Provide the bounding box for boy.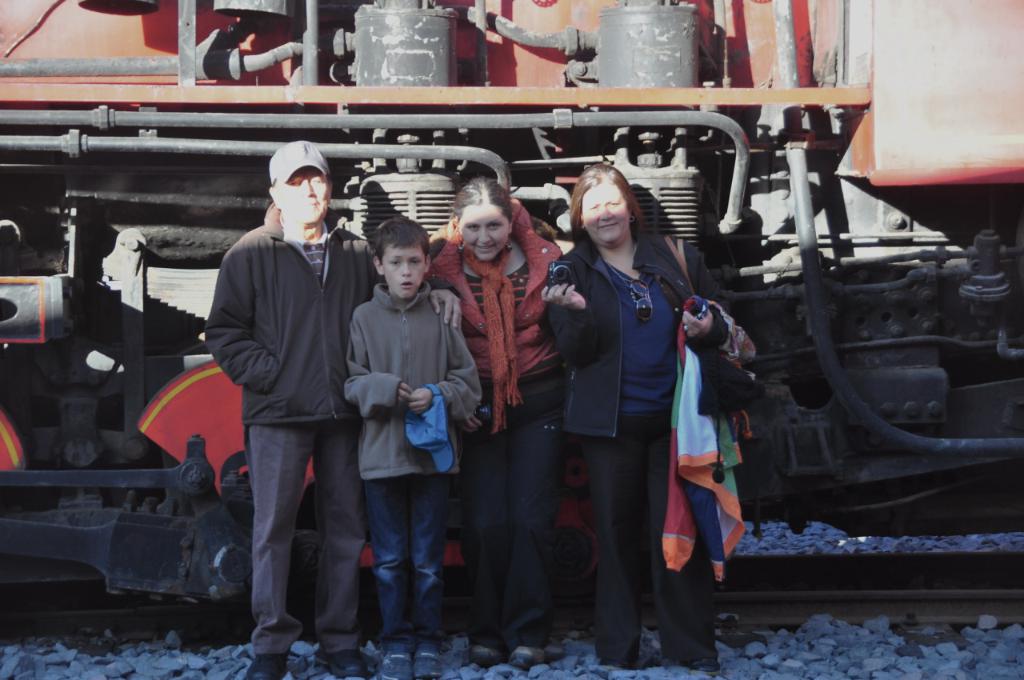
Rect(346, 211, 482, 679).
